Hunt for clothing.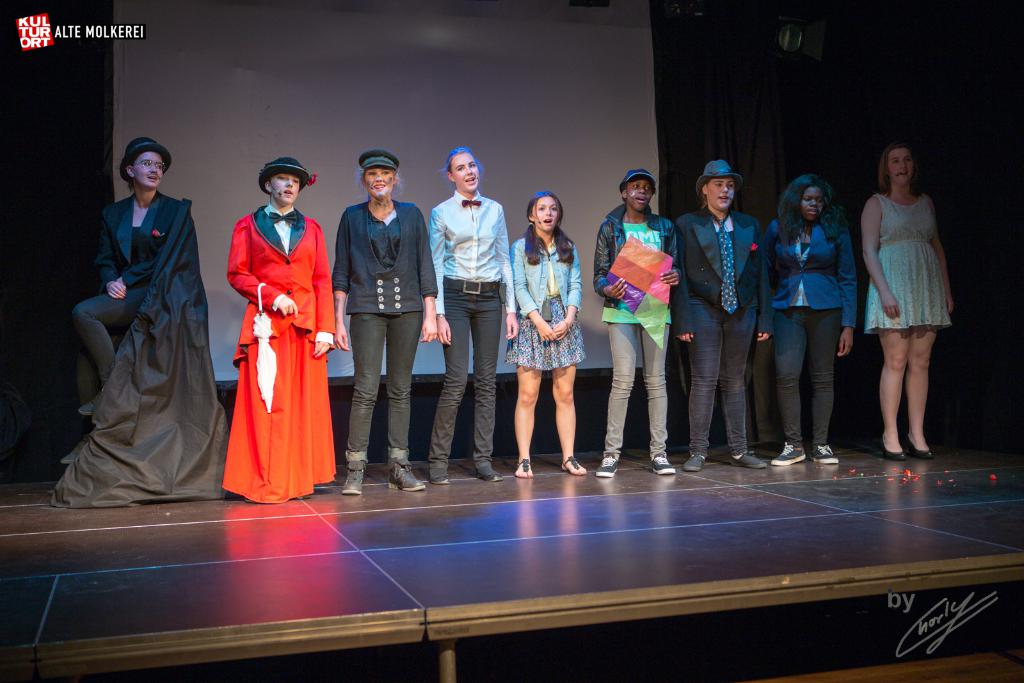
Hunted down at bbox=[226, 202, 333, 504].
